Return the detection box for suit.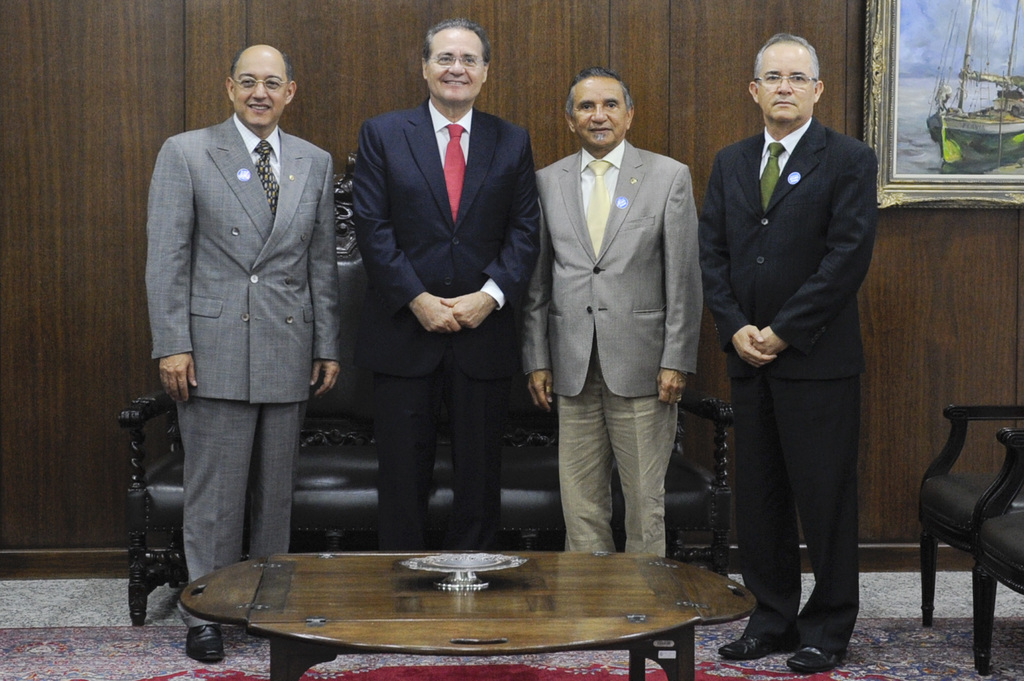
x1=518, y1=148, x2=707, y2=559.
